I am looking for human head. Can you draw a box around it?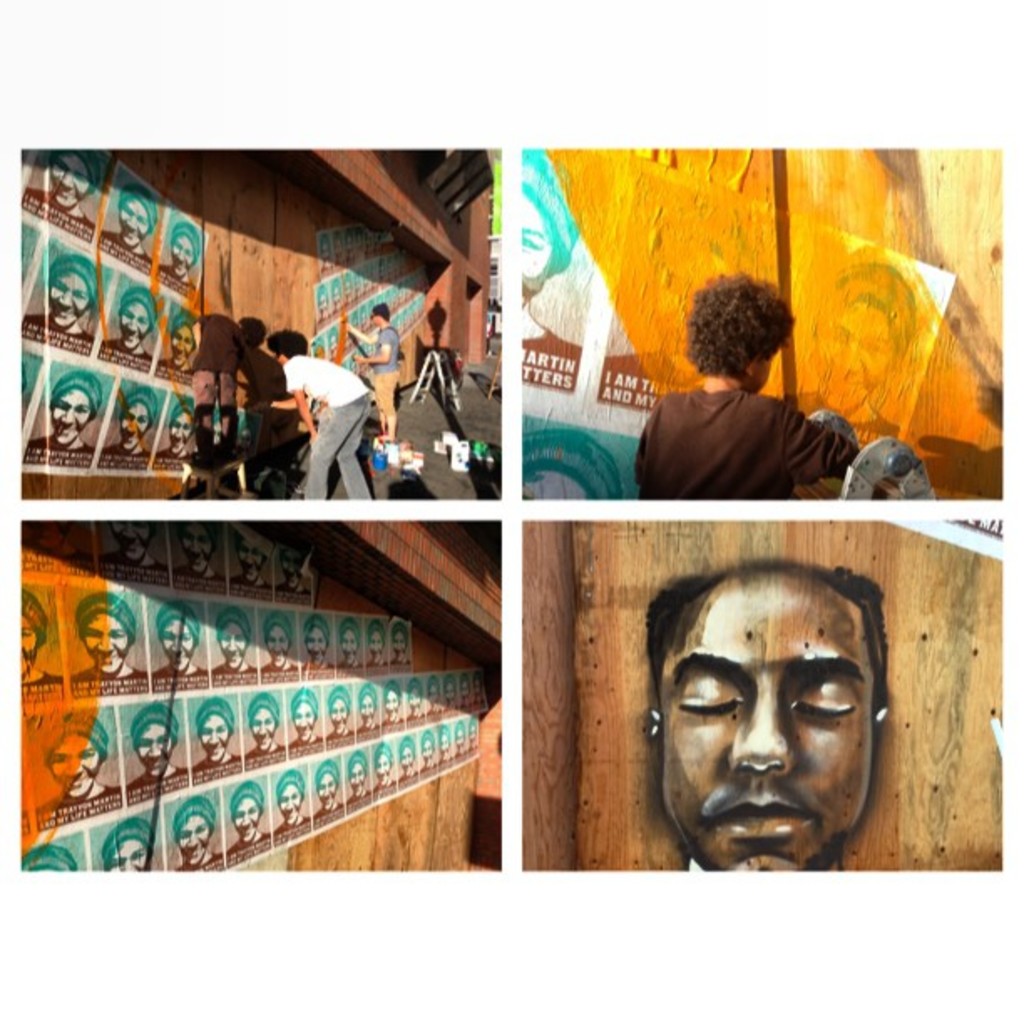
Sure, the bounding box is 355/686/376/726.
